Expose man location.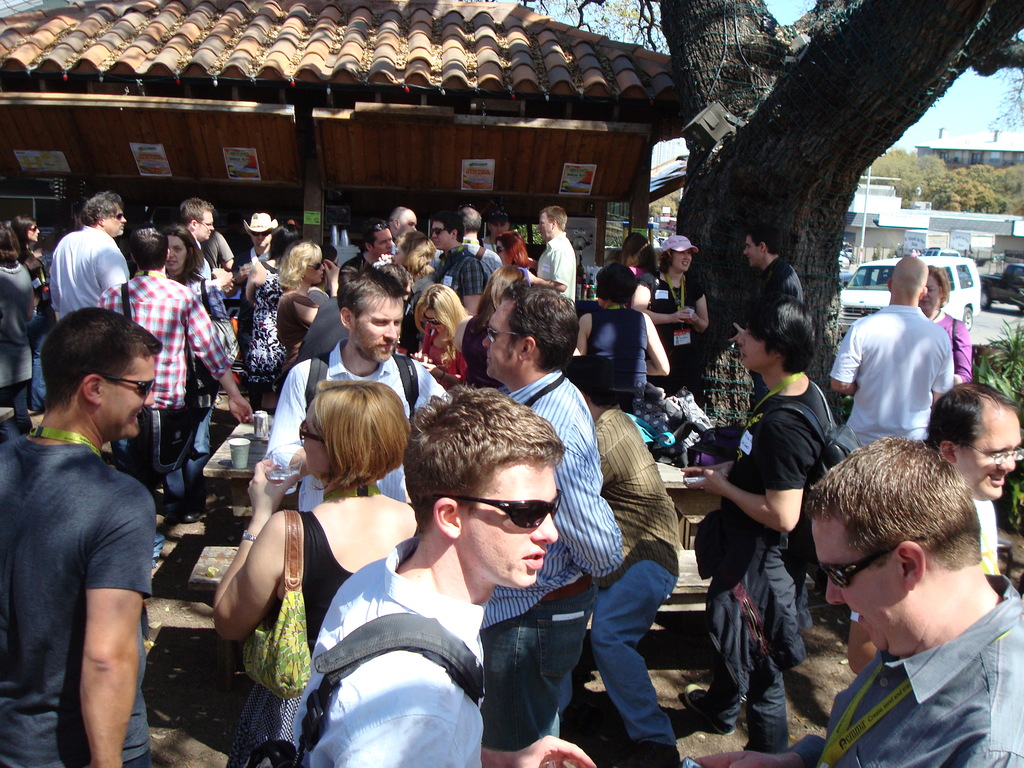
Exposed at select_region(0, 305, 151, 767).
